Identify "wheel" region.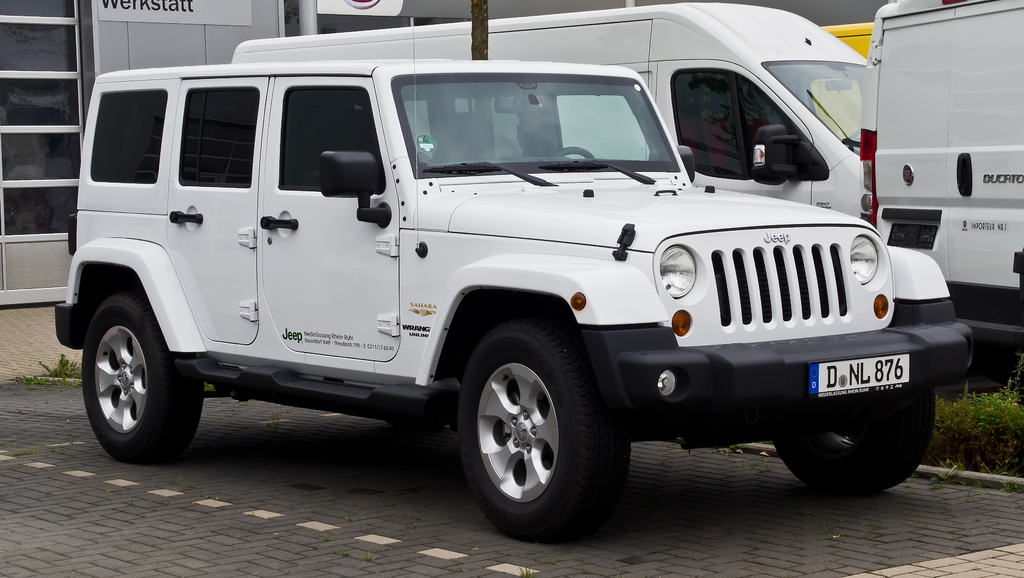
Region: pyautogui.locateOnScreen(82, 292, 205, 460).
